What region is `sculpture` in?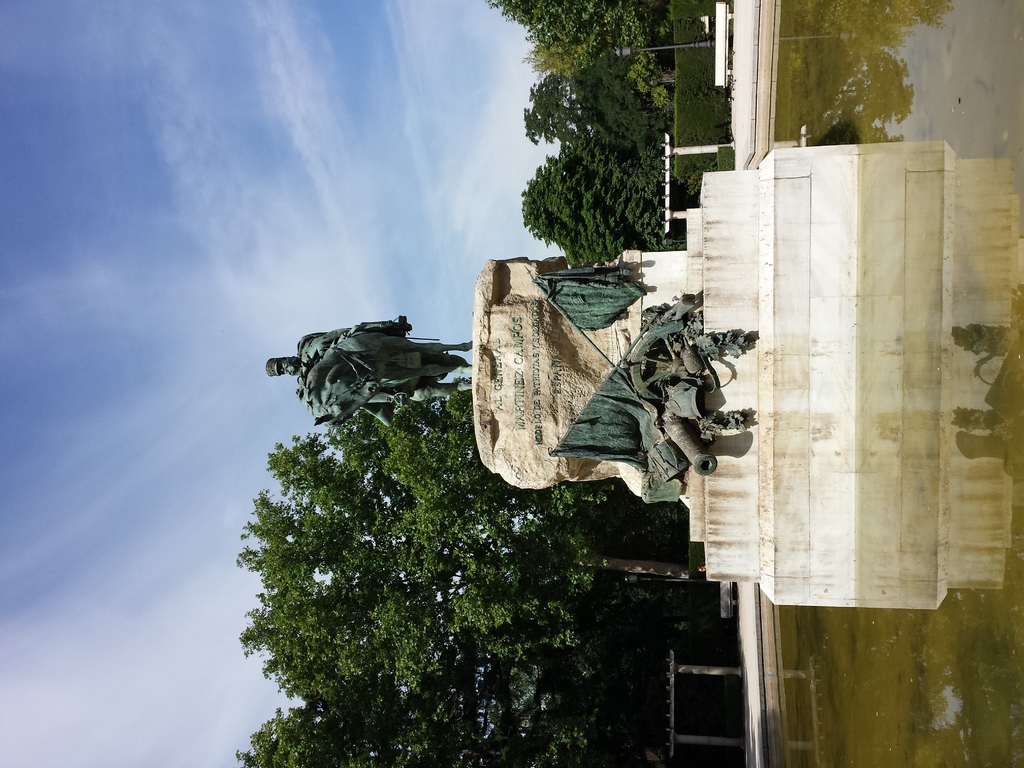
rect(504, 252, 763, 518).
